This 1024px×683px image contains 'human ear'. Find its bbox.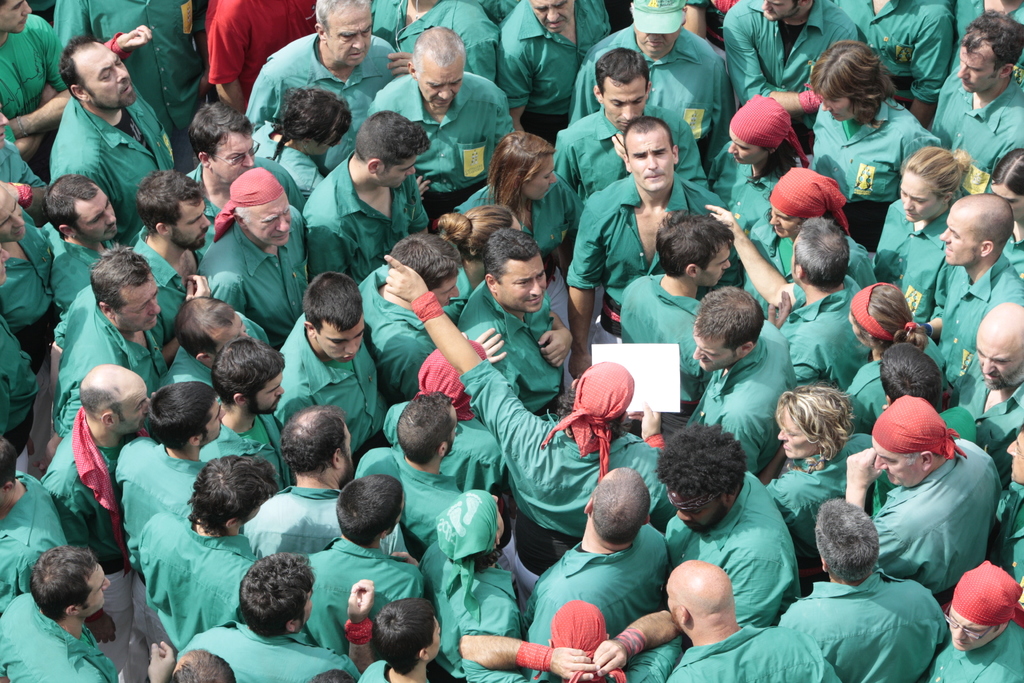
crop(287, 618, 297, 634).
